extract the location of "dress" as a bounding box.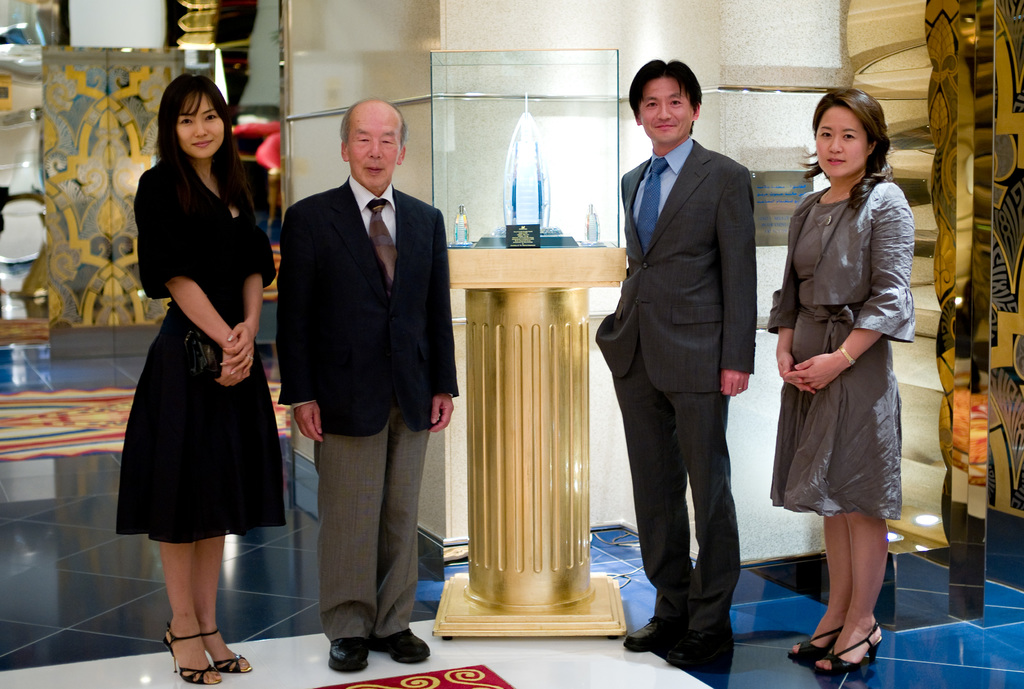
{"x1": 767, "y1": 180, "x2": 920, "y2": 521}.
